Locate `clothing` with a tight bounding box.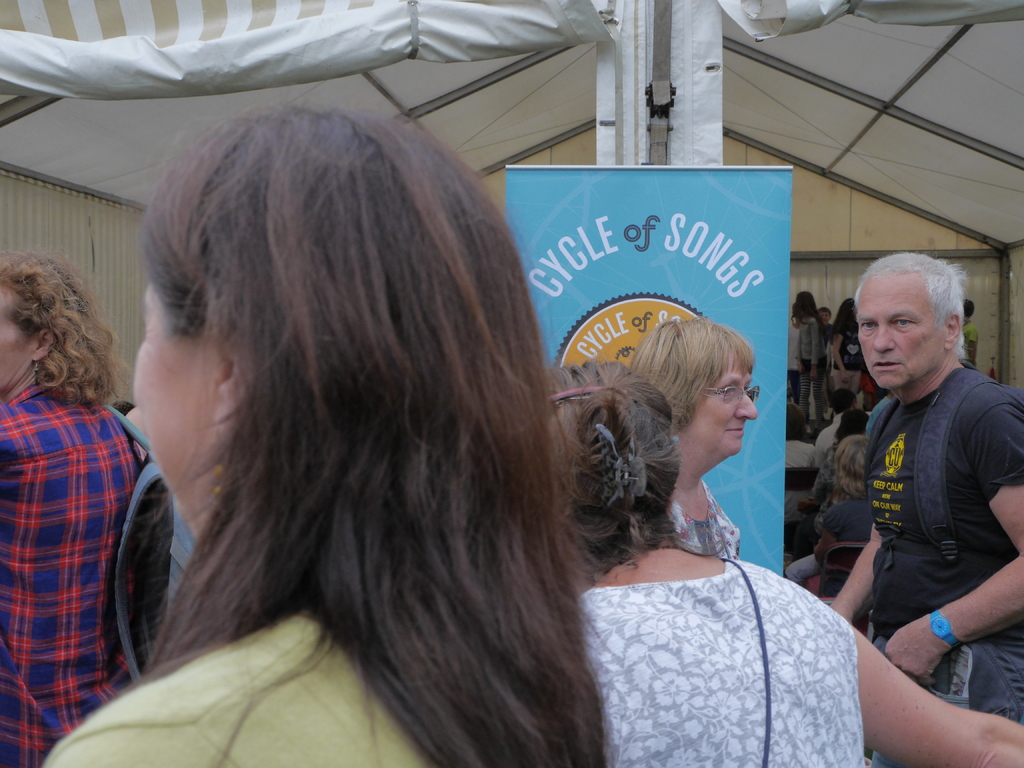
bbox=[817, 417, 840, 459].
